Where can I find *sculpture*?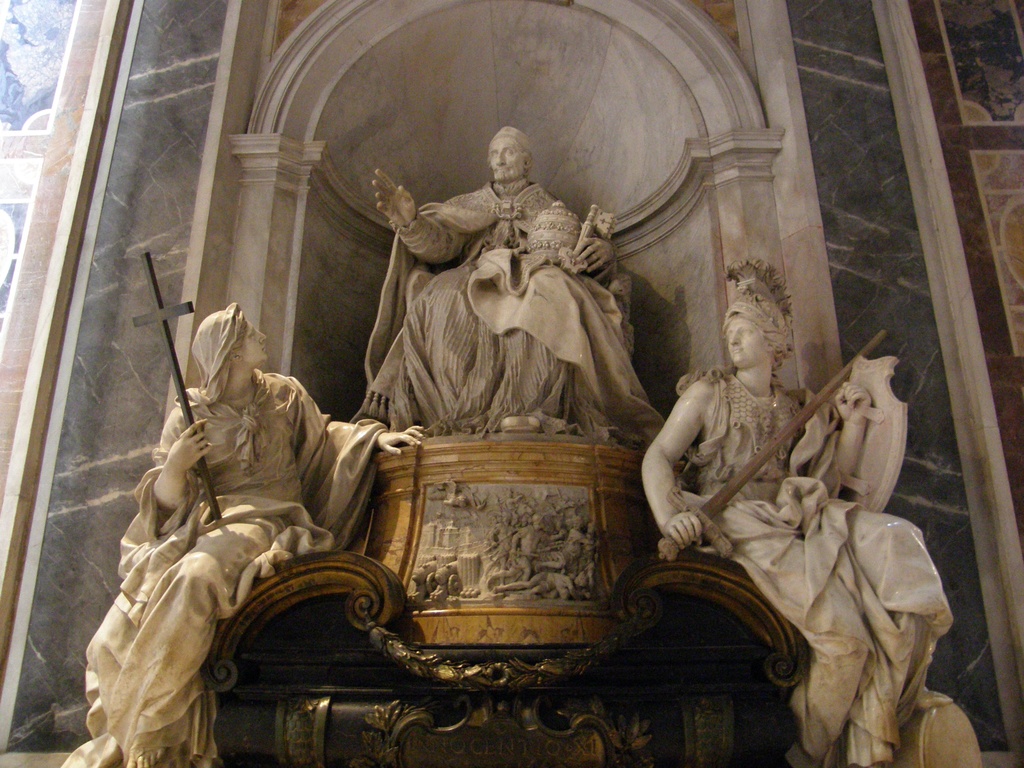
You can find it at x1=614 y1=245 x2=991 y2=767.
